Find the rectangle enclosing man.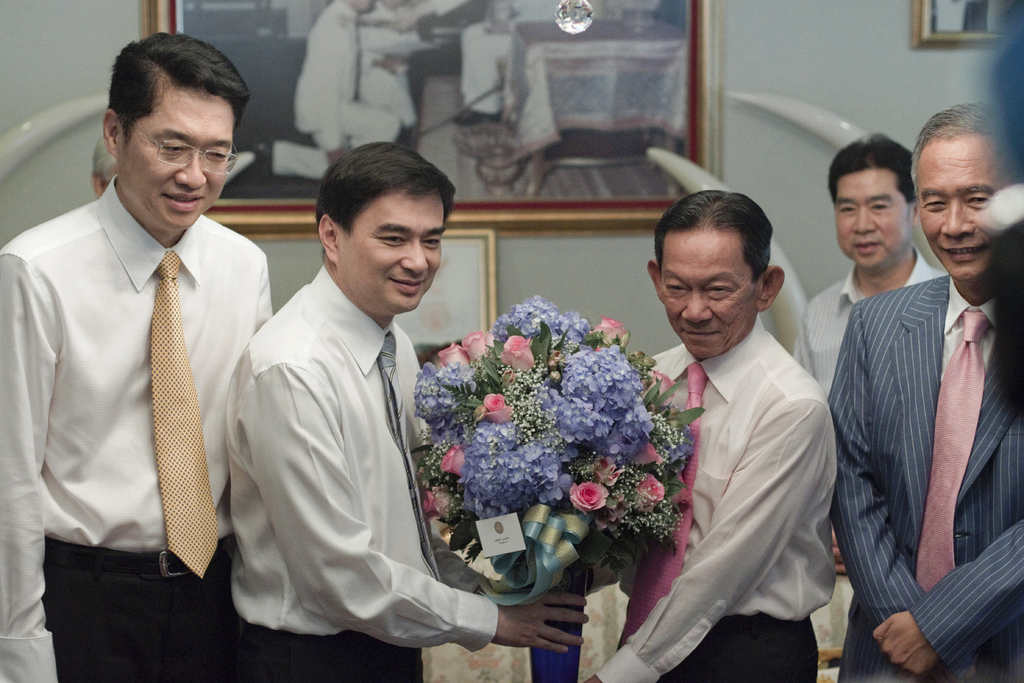
<region>259, 0, 391, 182</region>.
